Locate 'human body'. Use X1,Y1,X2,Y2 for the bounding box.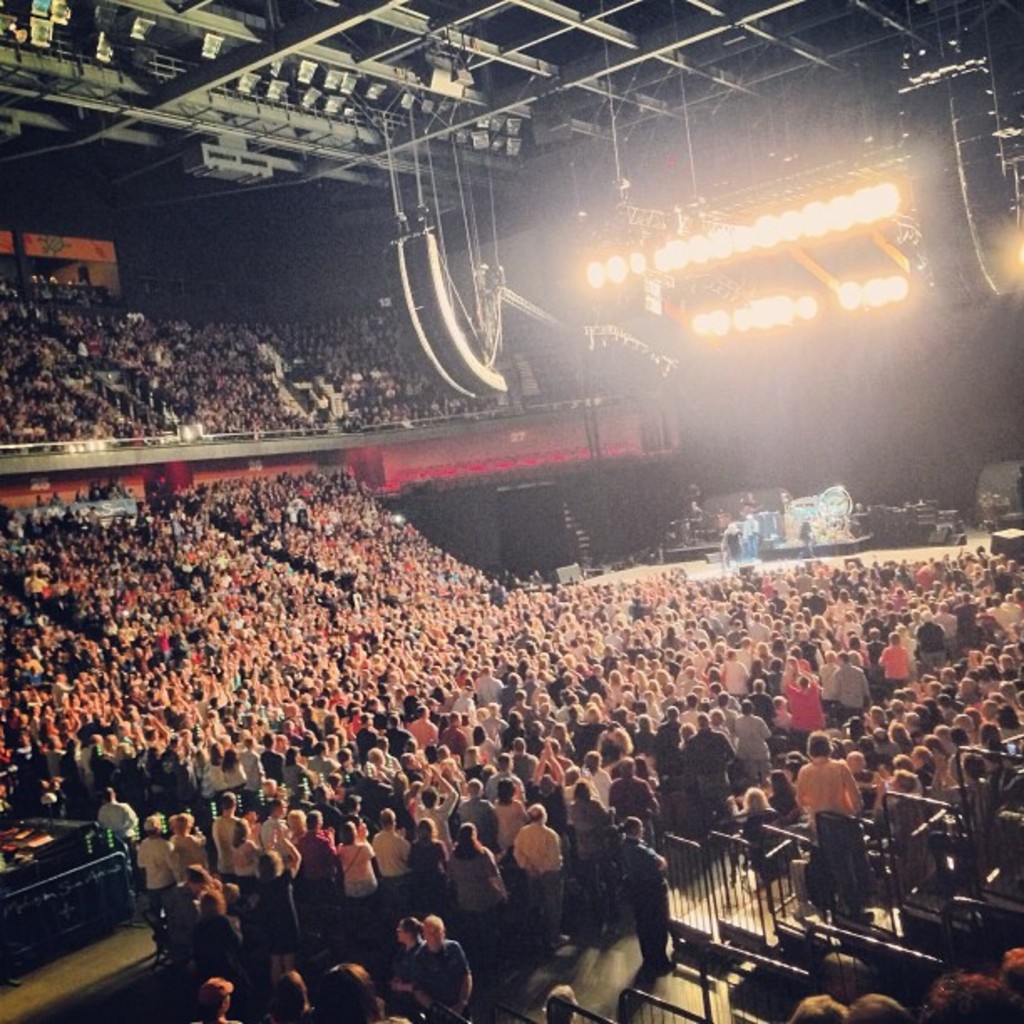
544,986,574,1022.
